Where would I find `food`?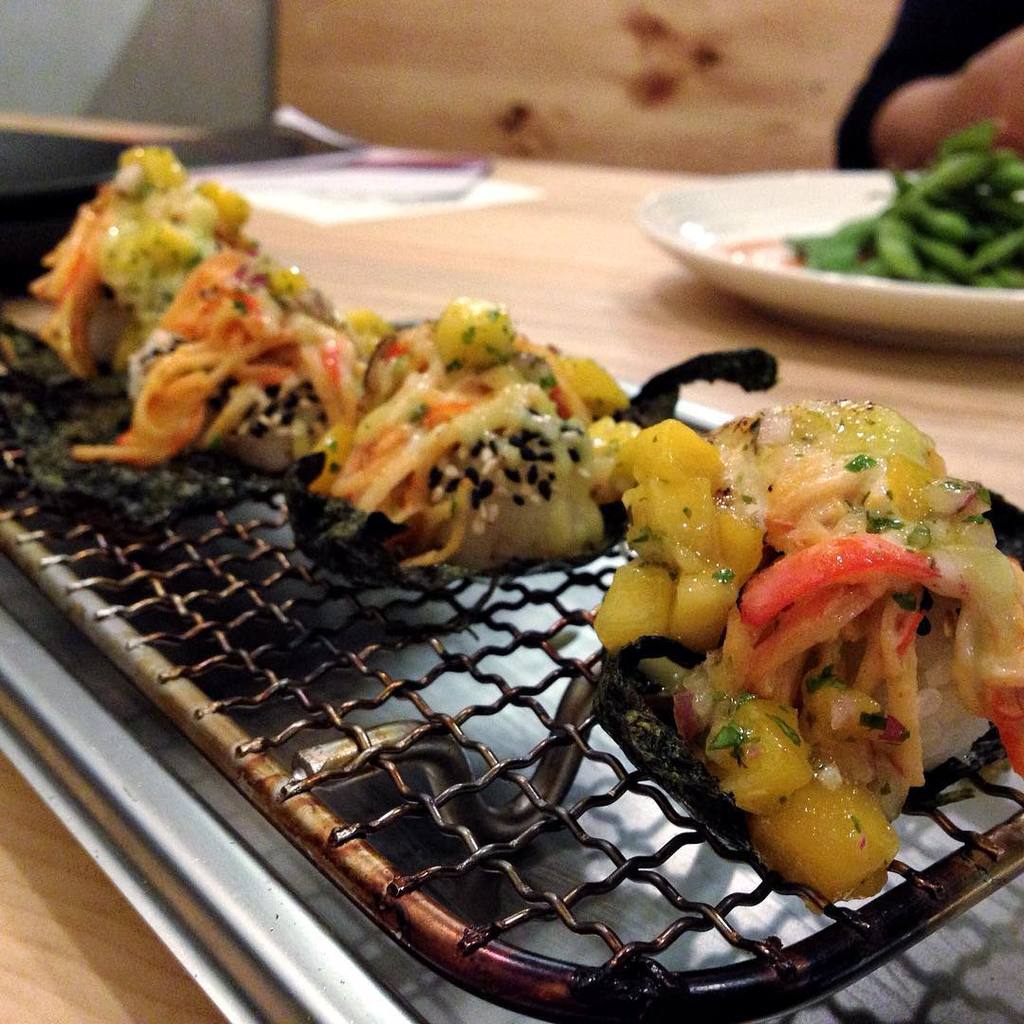
At [left=33, top=216, right=976, bottom=945].
